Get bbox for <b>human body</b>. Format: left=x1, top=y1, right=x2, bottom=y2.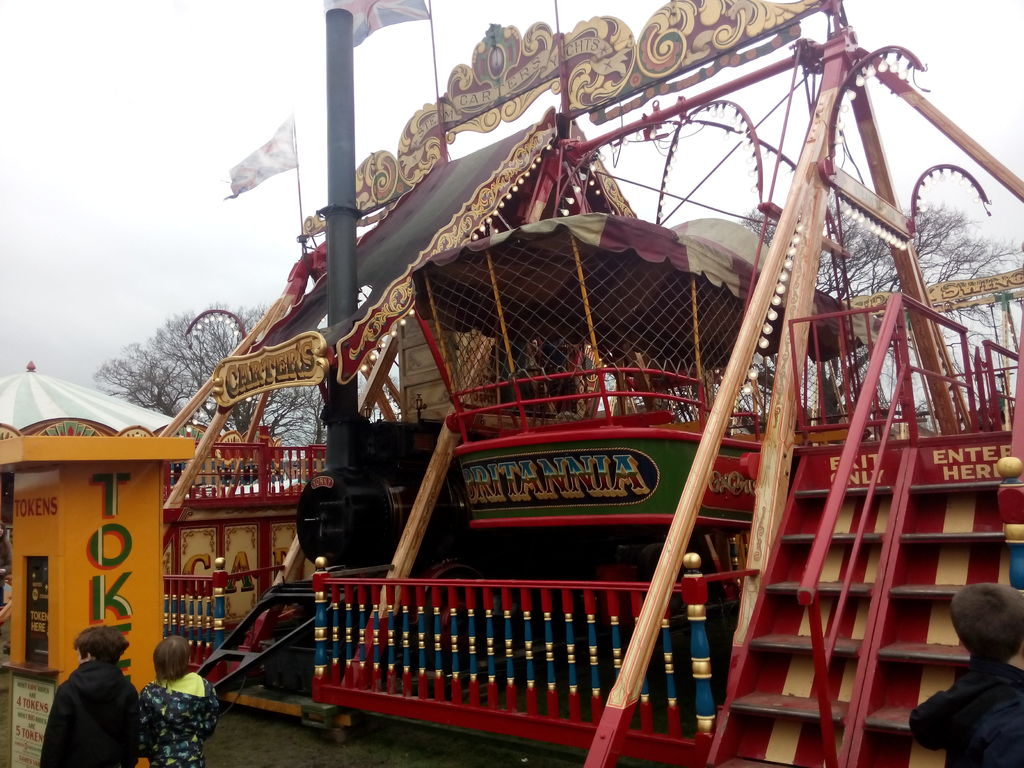
left=140, top=675, right=223, bottom=767.
